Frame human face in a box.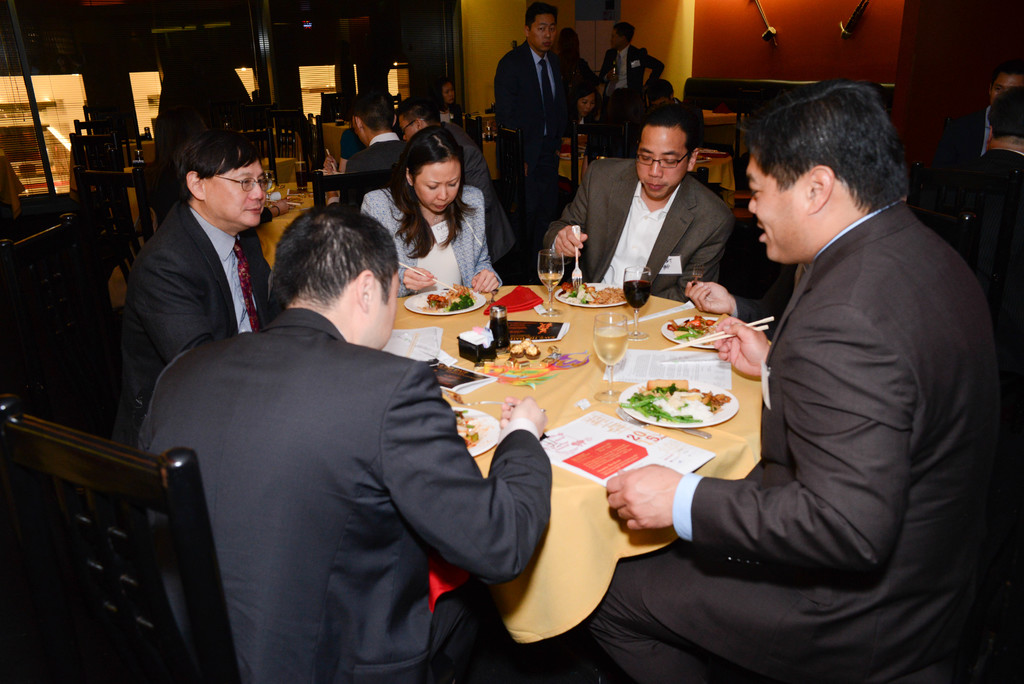
Rect(440, 80, 457, 105).
